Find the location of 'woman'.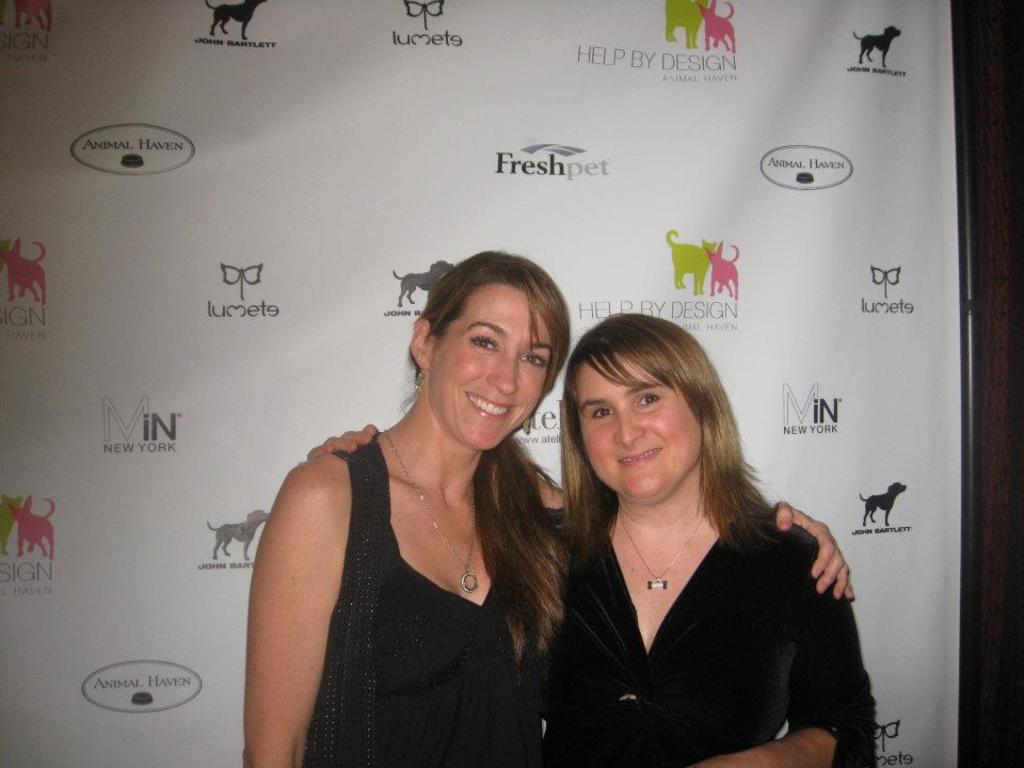
Location: 306 308 882 767.
